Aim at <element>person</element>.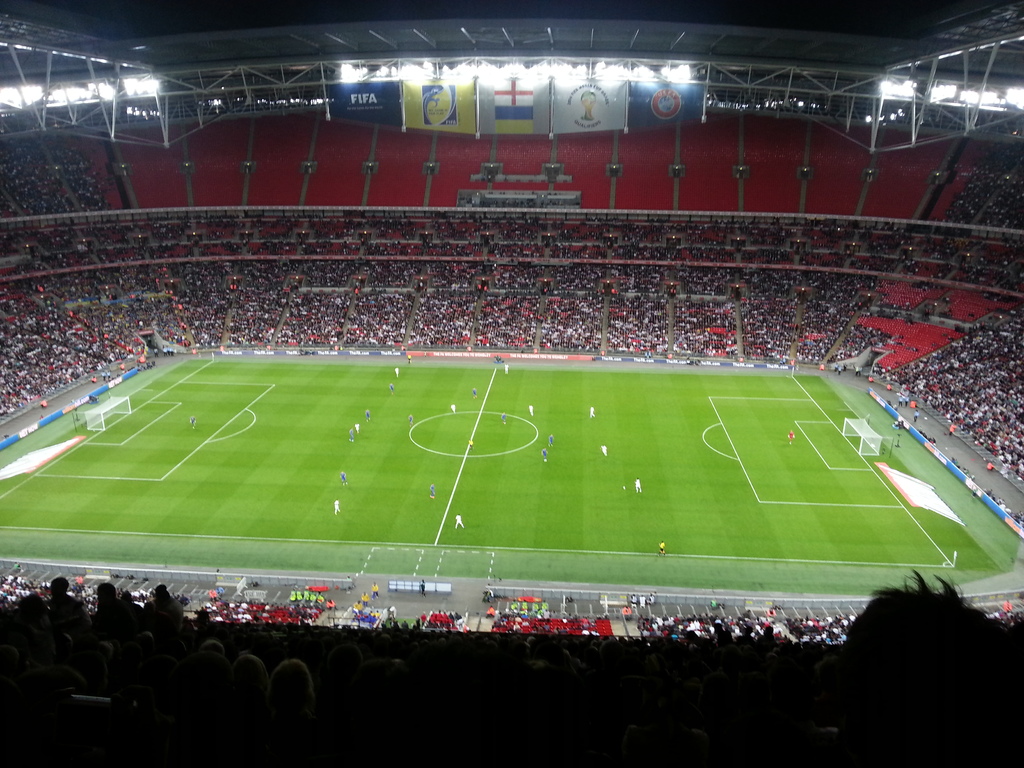
Aimed at 0, 572, 1023, 767.
